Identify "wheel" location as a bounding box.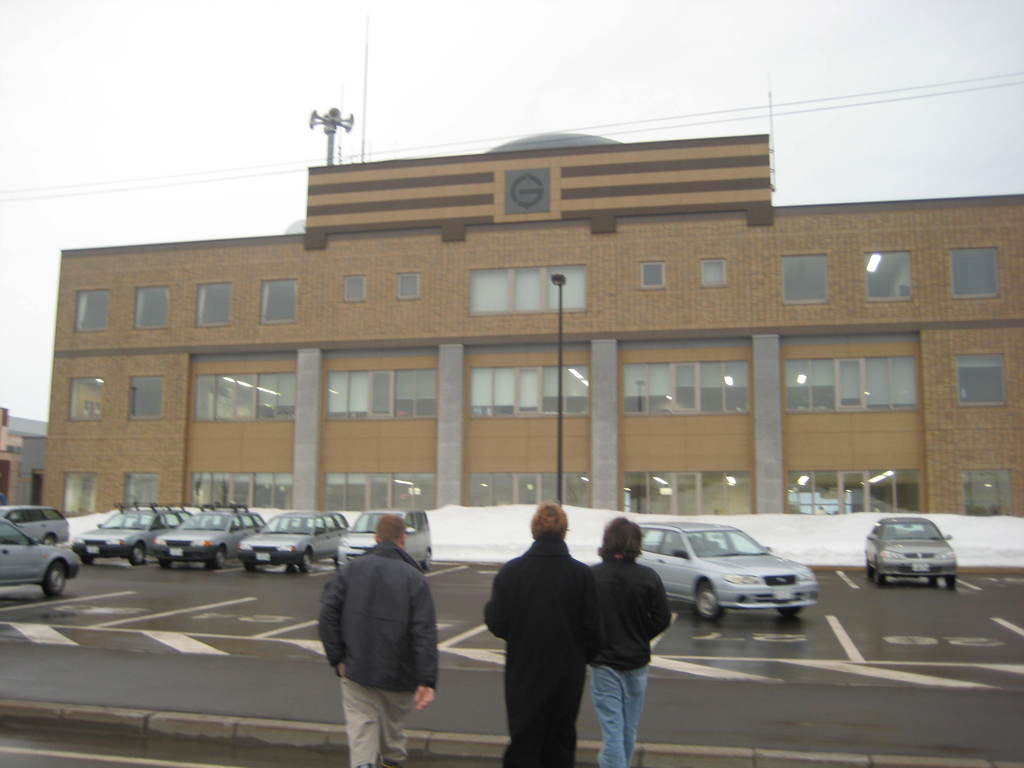
867/560/874/582.
